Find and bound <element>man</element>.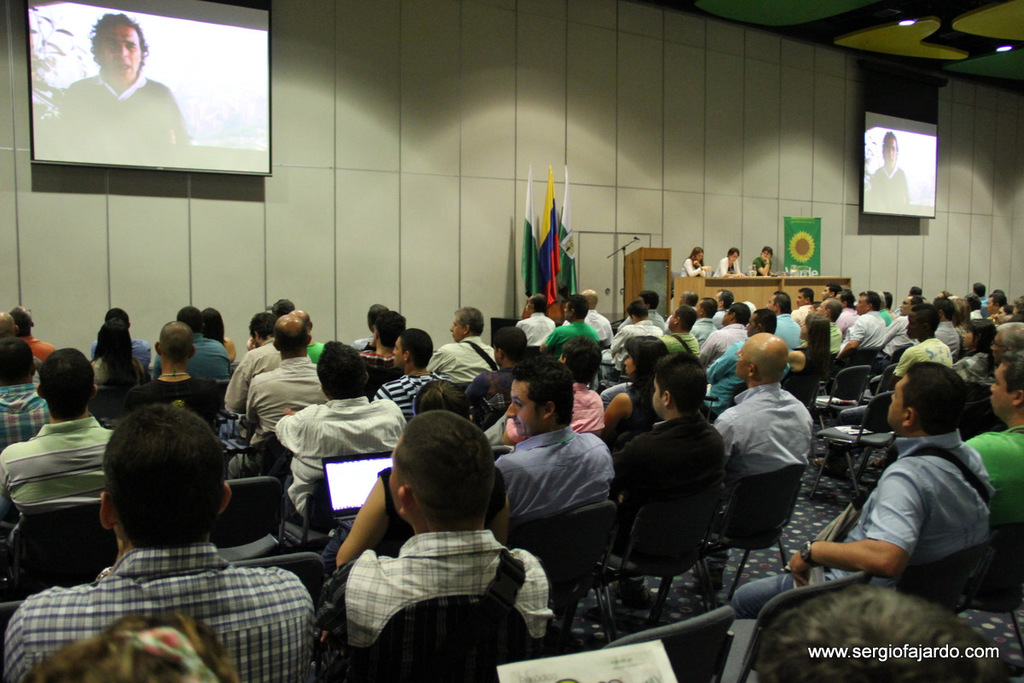
Bound: <bbox>0, 348, 110, 519</bbox>.
